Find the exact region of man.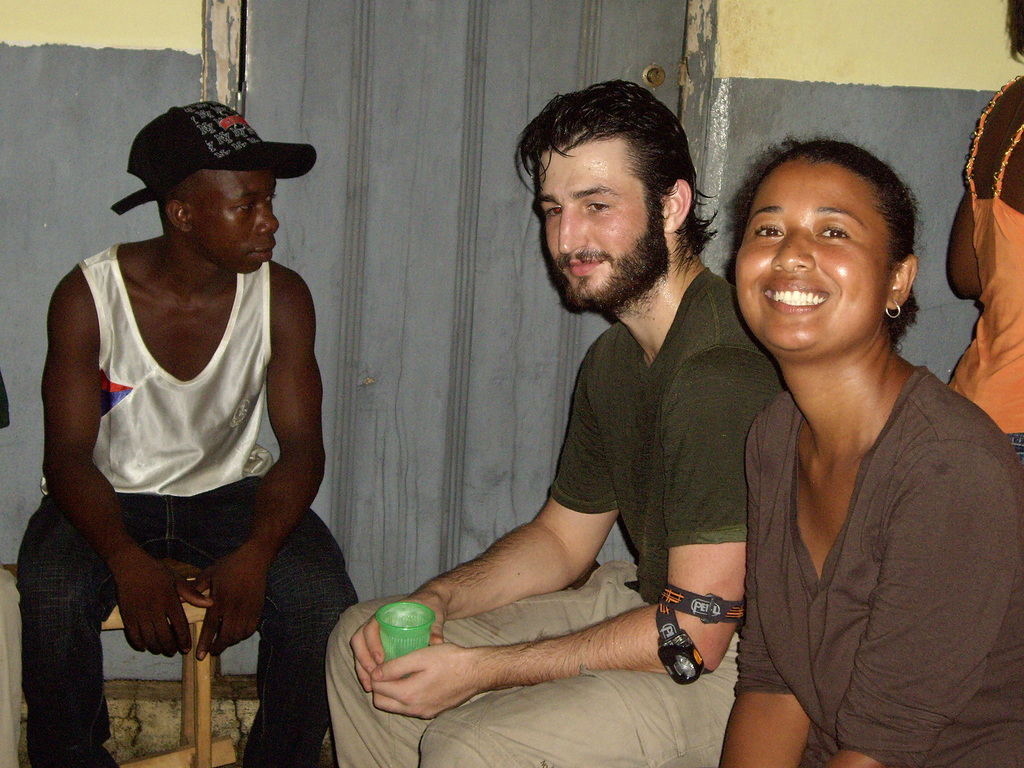
Exact region: rect(24, 77, 325, 767).
